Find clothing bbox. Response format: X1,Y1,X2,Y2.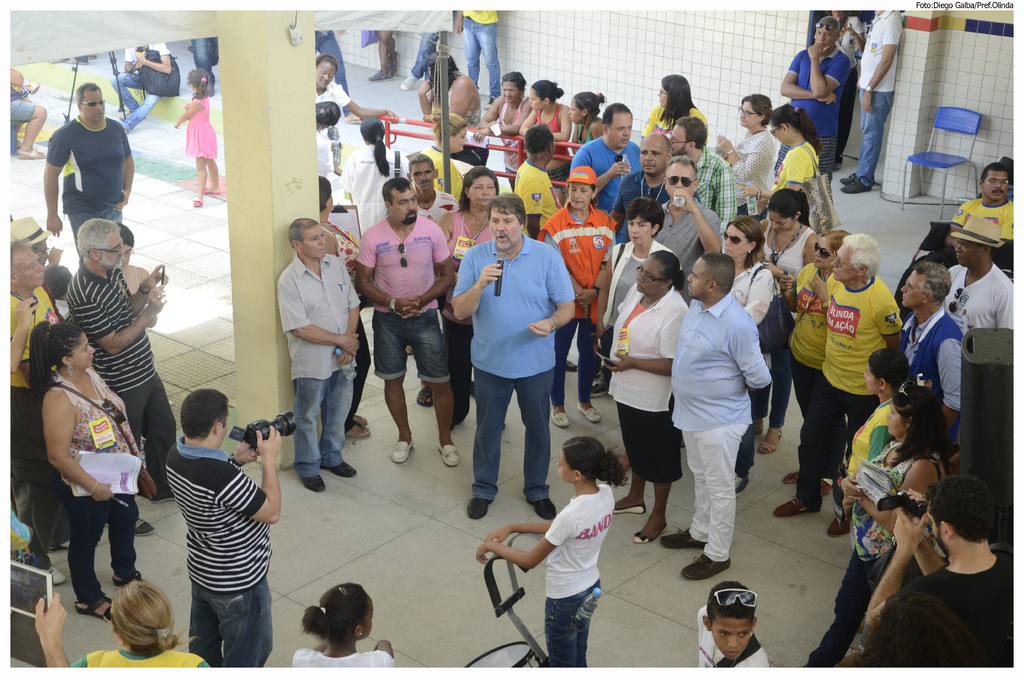
694,610,765,669.
